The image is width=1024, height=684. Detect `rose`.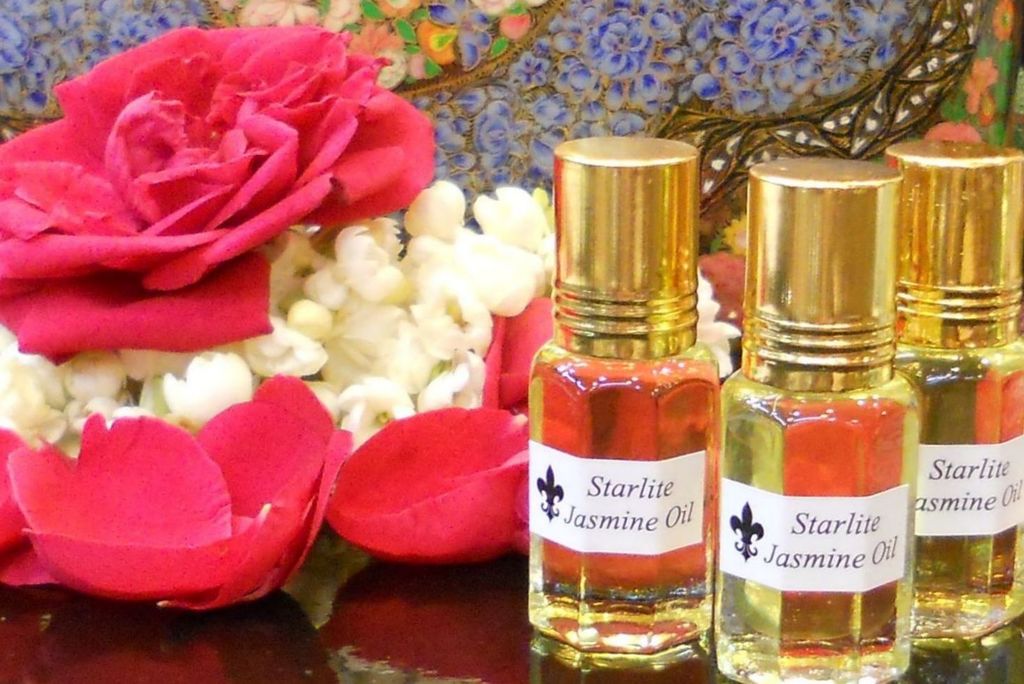
Detection: [0,25,442,349].
